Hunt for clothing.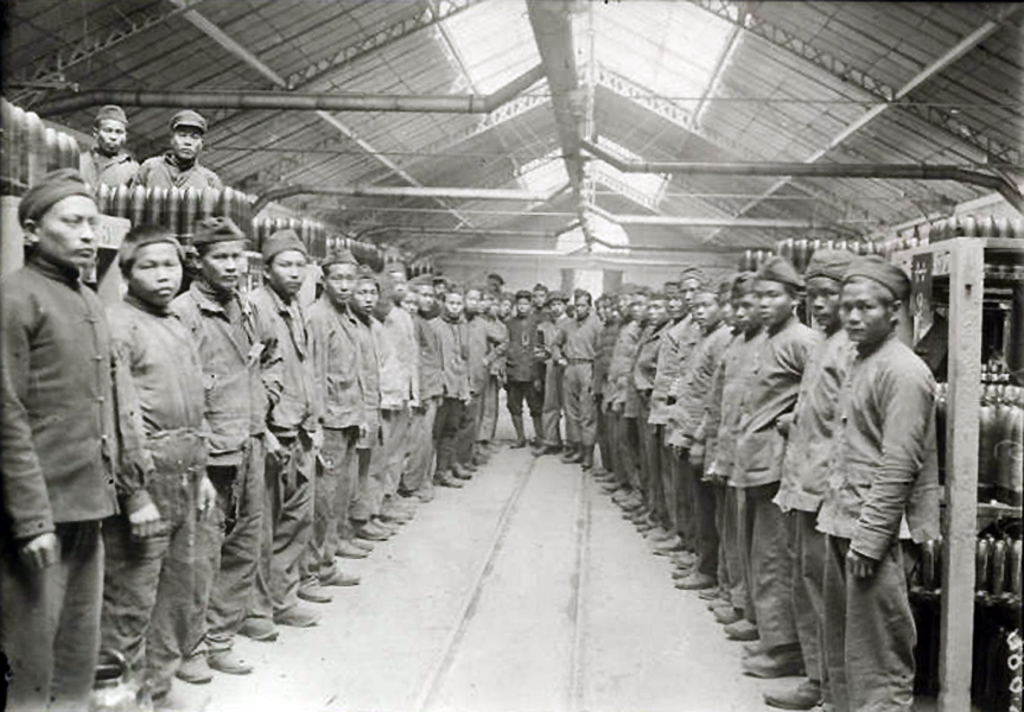
Hunted down at 104:284:208:688.
